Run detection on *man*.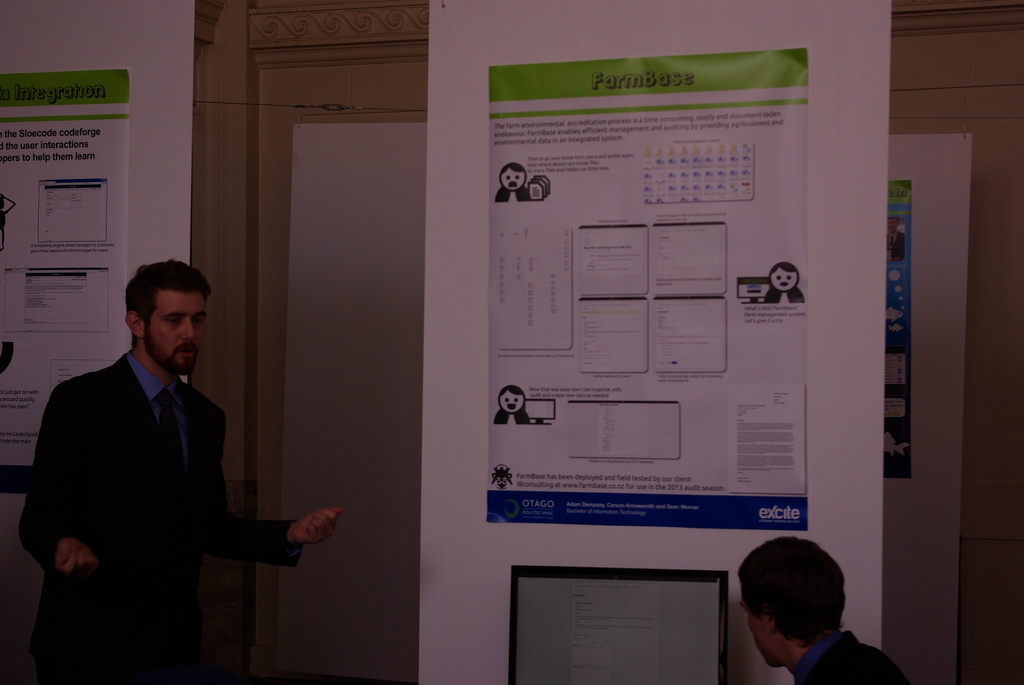
Result: box(495, 162, 531, 206).
